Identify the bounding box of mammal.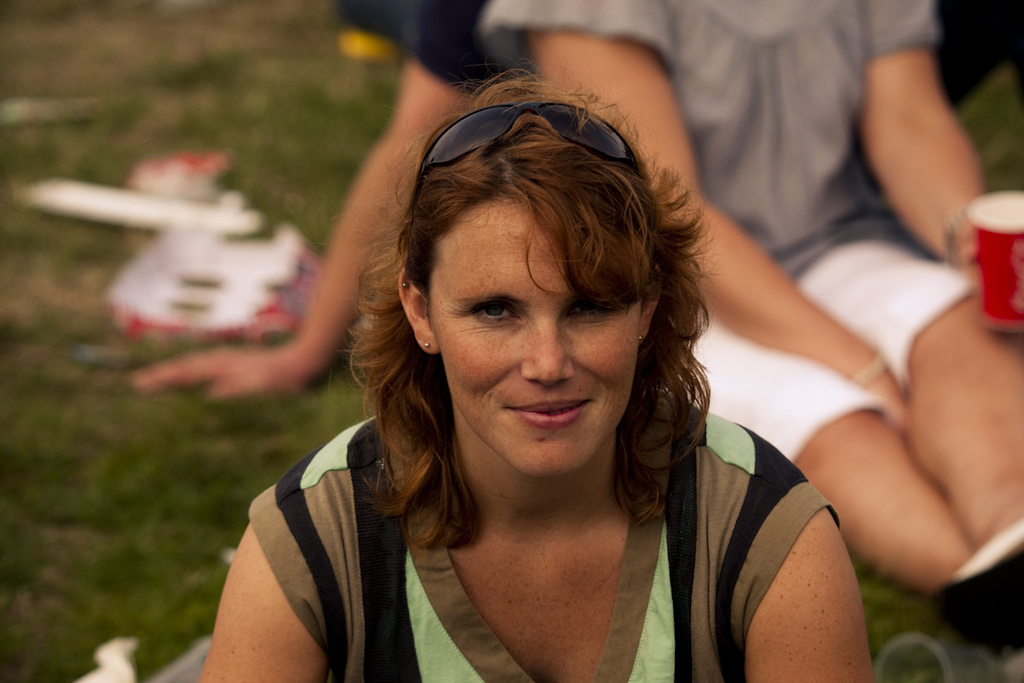
{"x1": 476, "y1": 0, "x2": 1023, "y2": 590}.
